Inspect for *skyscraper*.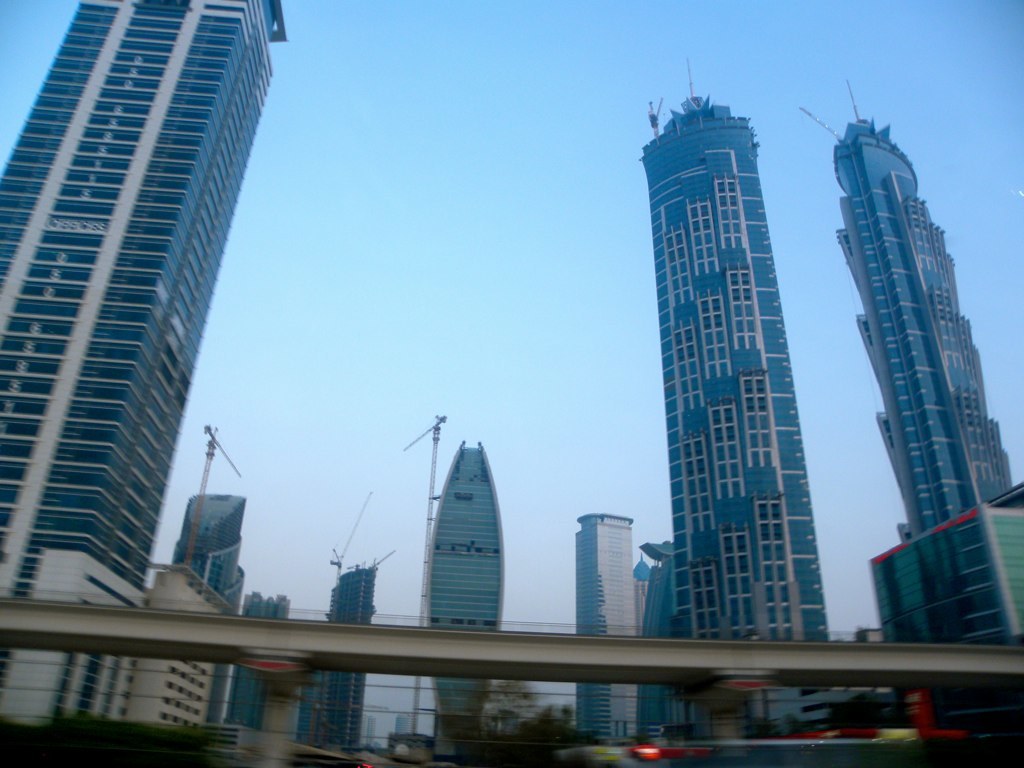
Inspection: 174:494:244:722.
